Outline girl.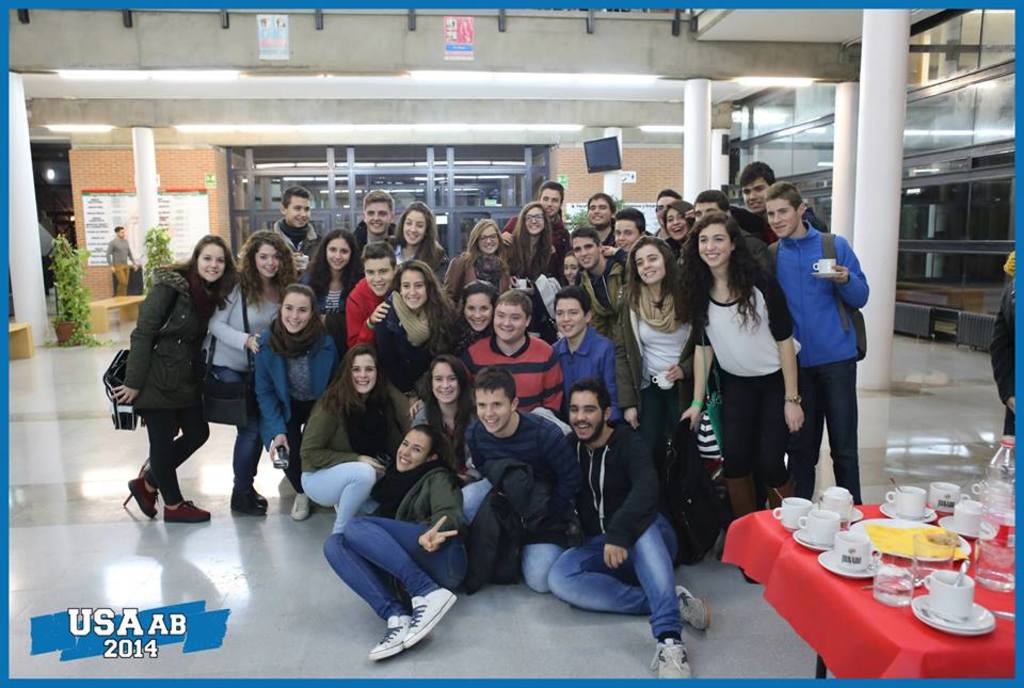
Outline: l=255, t=282, r=337, b=525.
